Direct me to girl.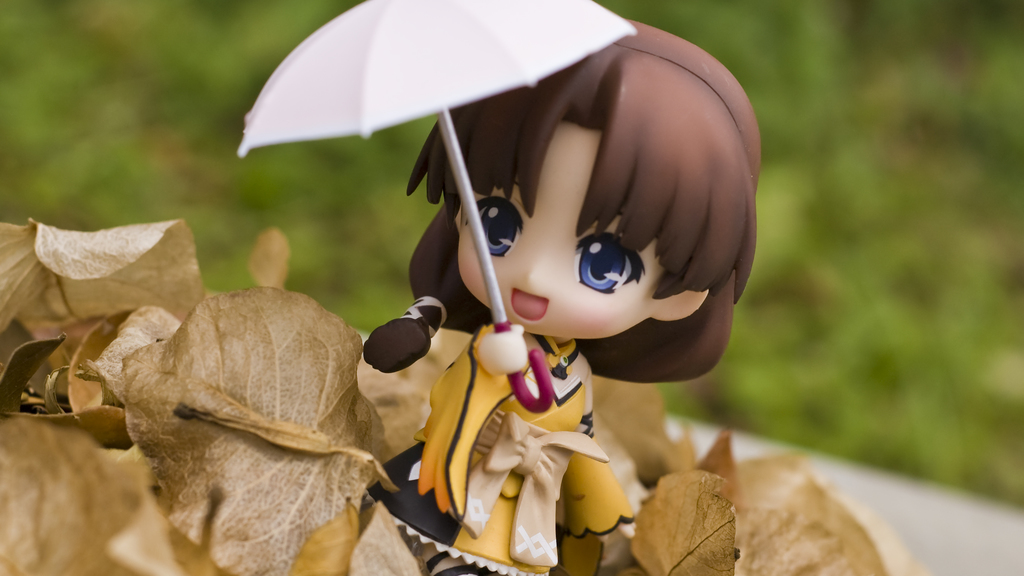
Direction: (left=359, top=20, right=760, bottom=575).
